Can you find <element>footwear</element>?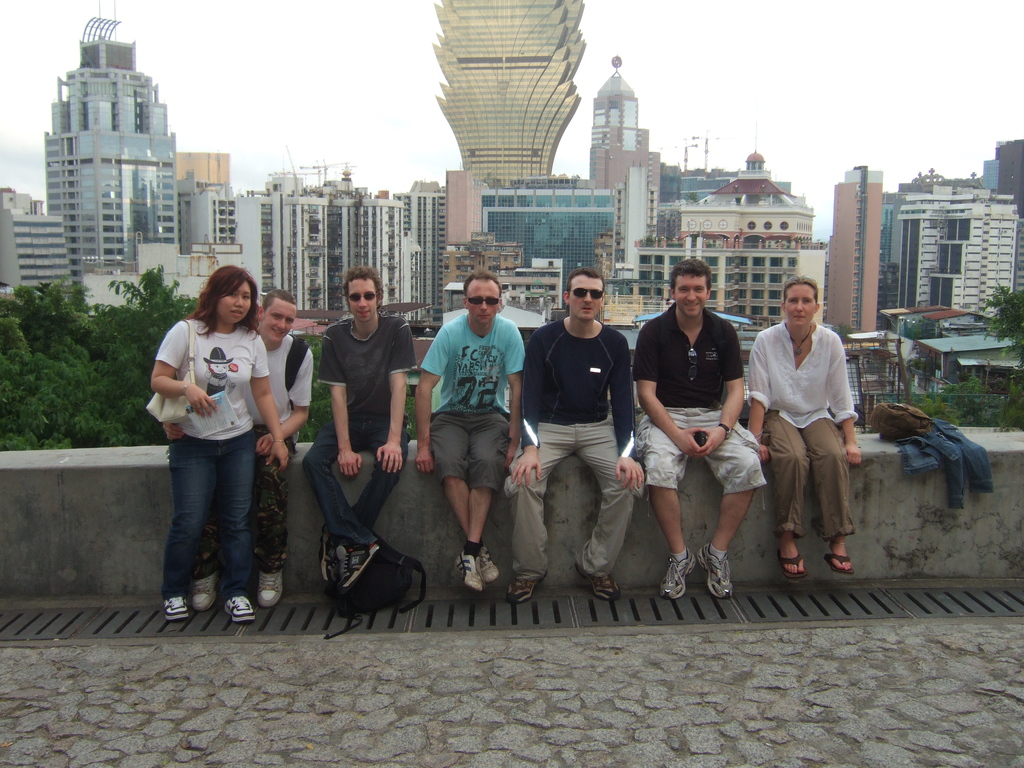
Yes, bounding box: select_region(504, 575, 548, 605).
